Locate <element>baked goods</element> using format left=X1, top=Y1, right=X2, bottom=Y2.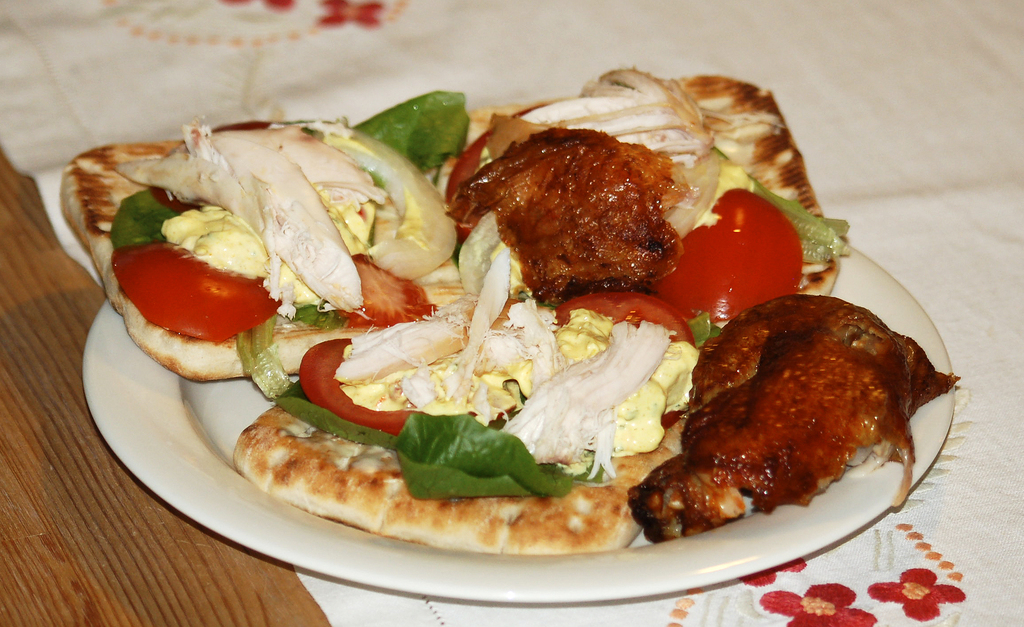
left=58, top=113, right=526, bottom=381.
